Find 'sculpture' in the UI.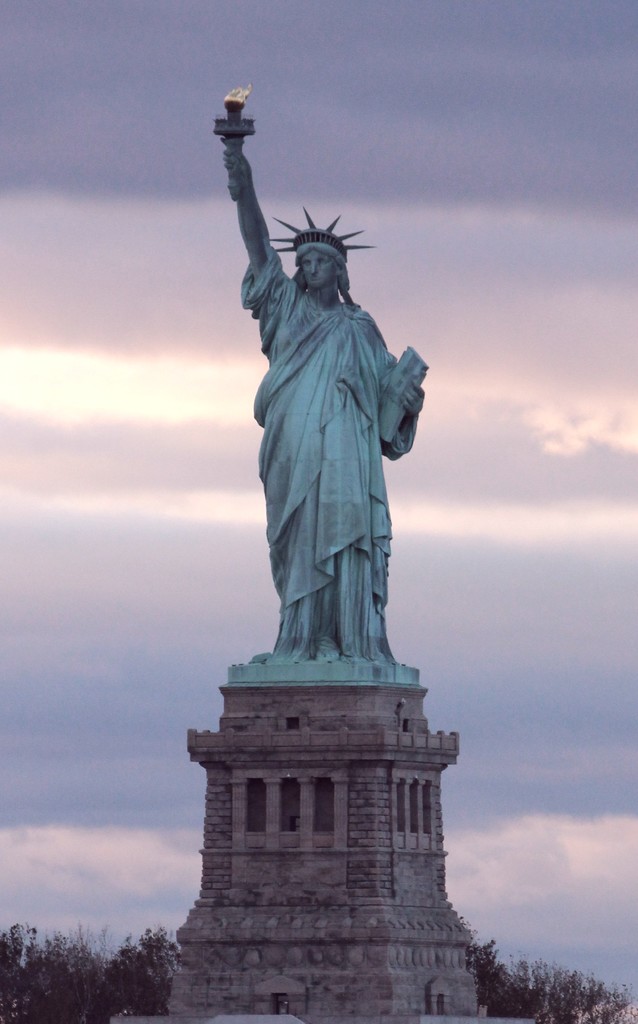
UI element at (221,144,434,703).
